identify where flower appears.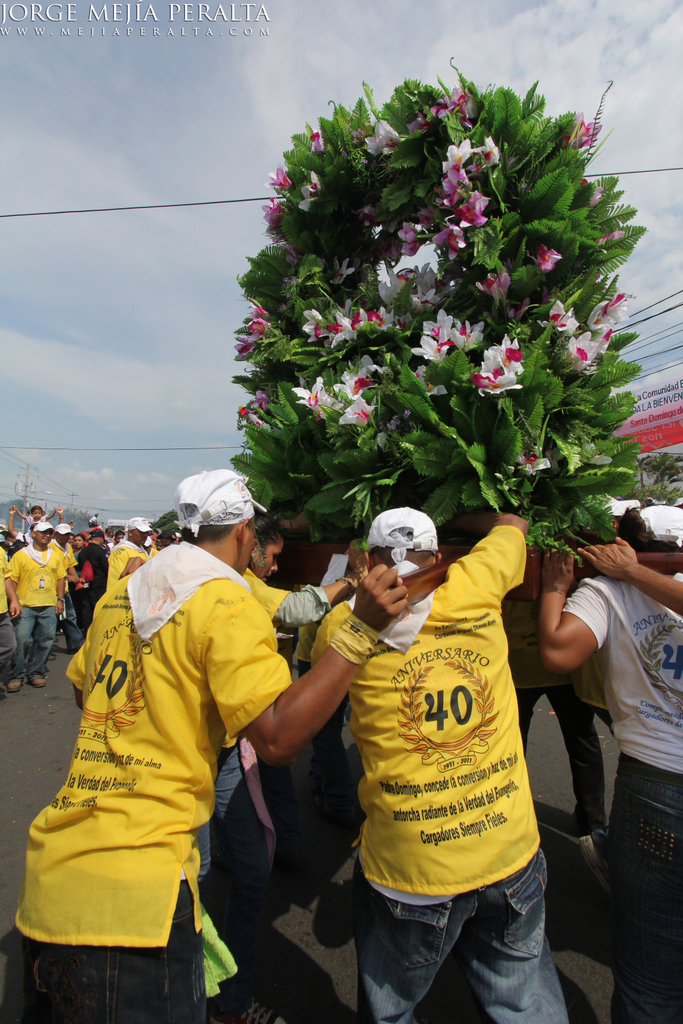
Appears at pyautogui.locateOnScreen(301, 307, 331, 337).
